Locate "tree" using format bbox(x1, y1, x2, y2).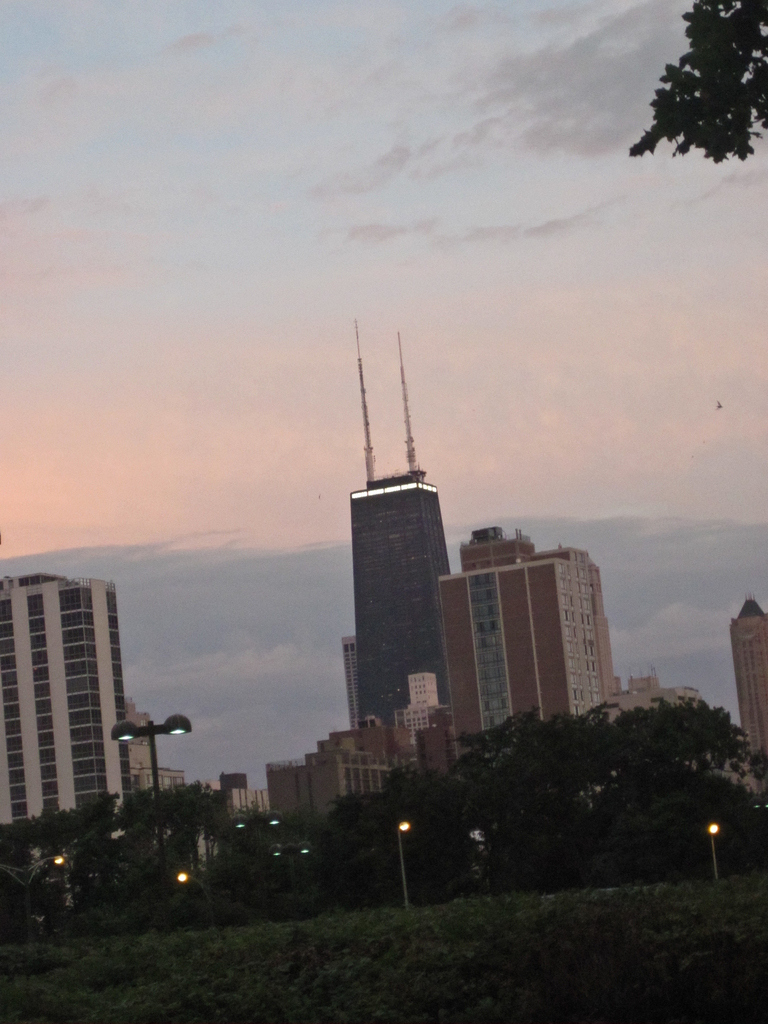
bbox(105, 784, 222, 931).
